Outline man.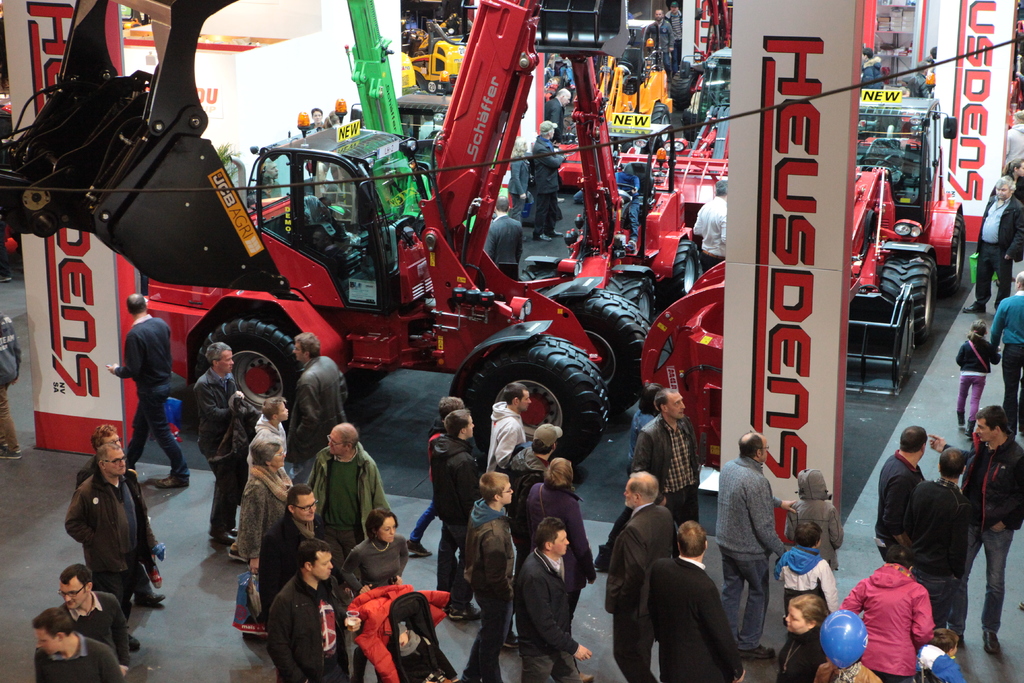
Outline: x1=635, y1=381, x2=702, y2=539.
